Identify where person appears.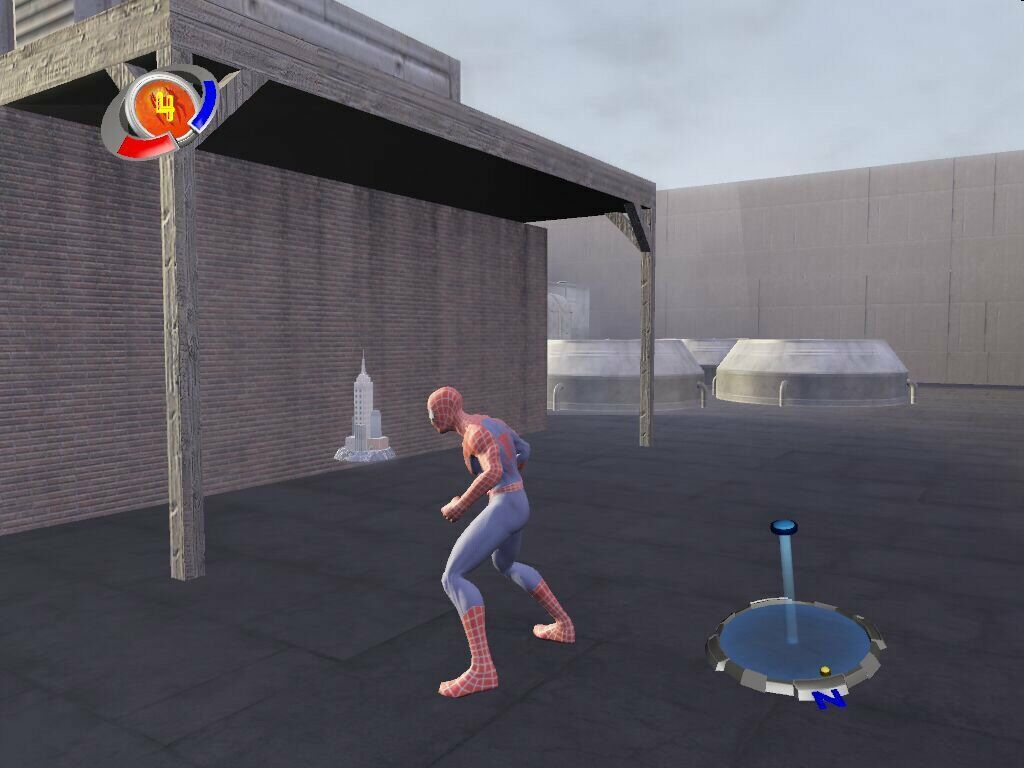
Appears at bbox=[424, 384, 579, 699].
